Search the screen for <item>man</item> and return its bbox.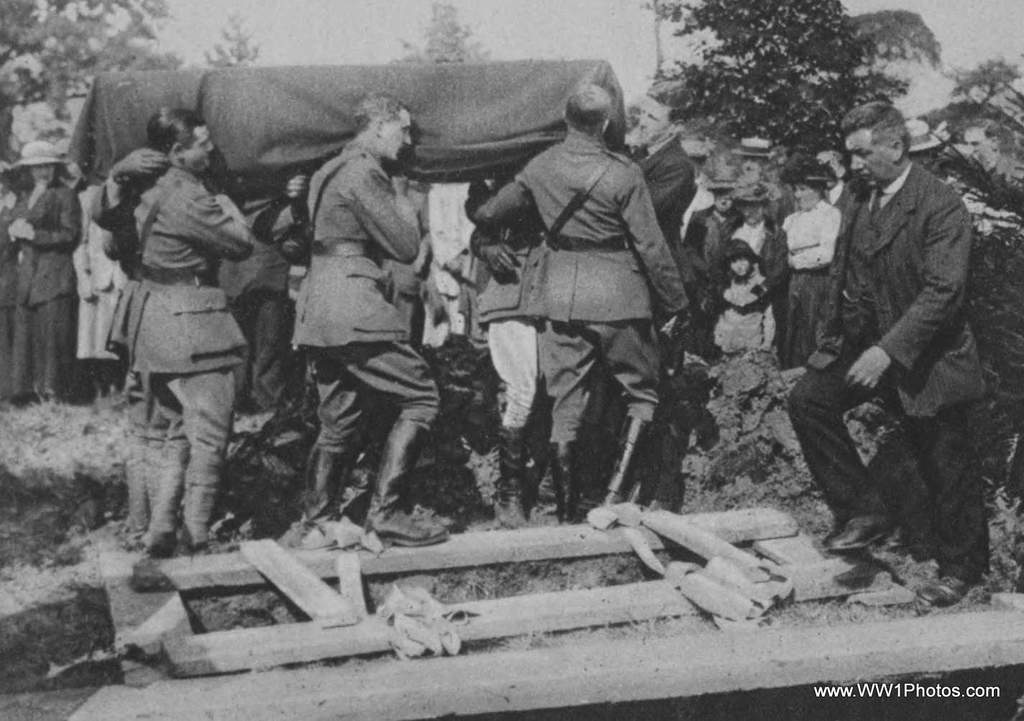
Found: locate(818, 143, 862, 225).
